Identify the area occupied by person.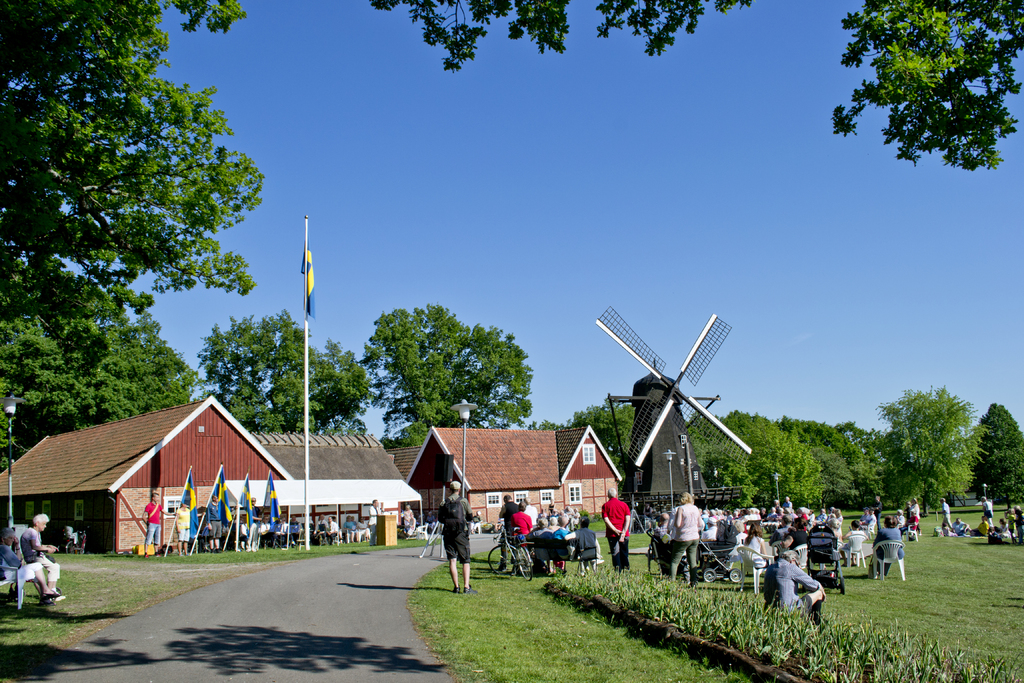
Area: x1=272 y1=514 x2=285 y2=547.
